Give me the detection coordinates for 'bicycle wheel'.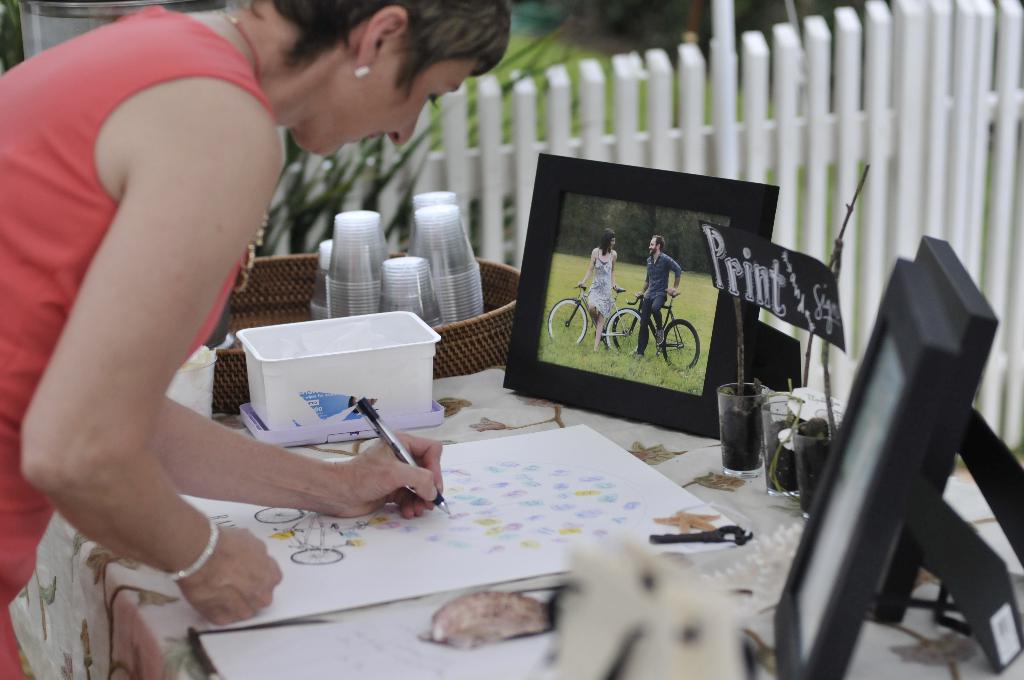
region(663, 316, 704, 373).
